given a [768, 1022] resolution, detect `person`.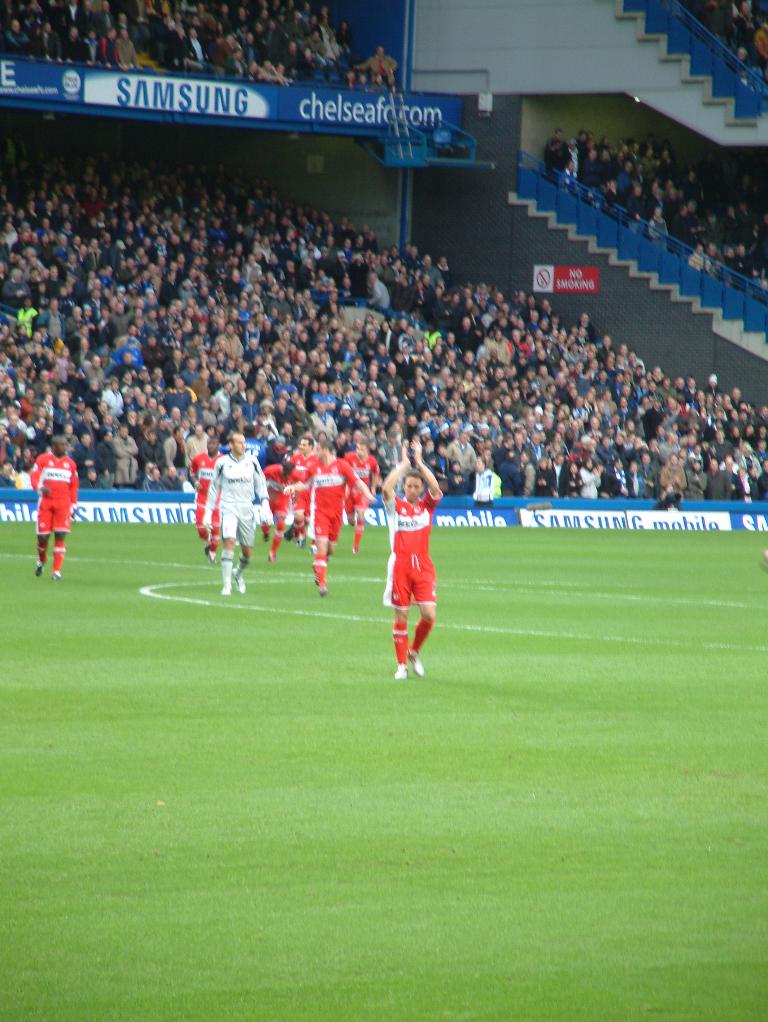
208,443,261,599.
